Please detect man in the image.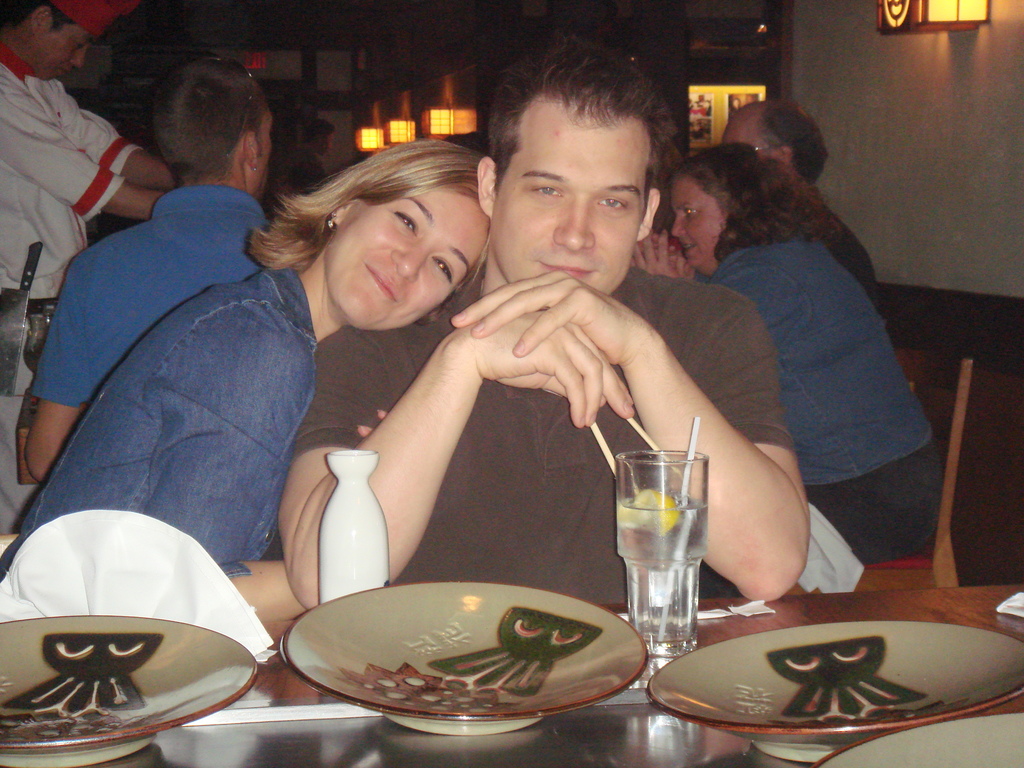
region(716, 97, 879, 306).
